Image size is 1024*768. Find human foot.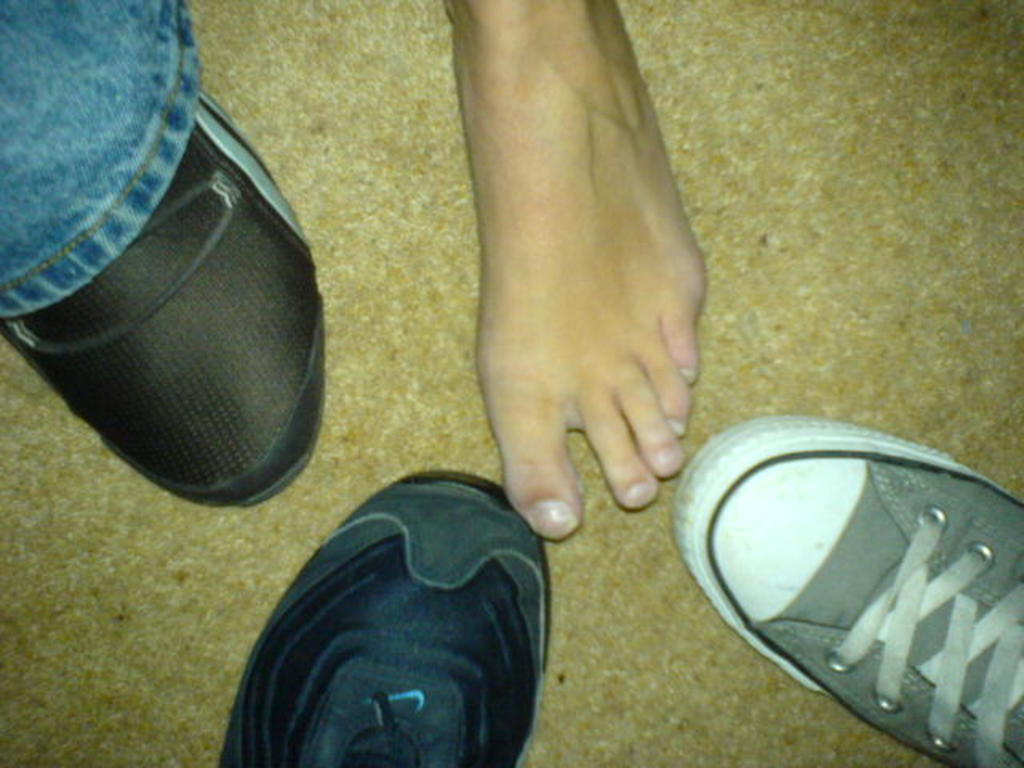
bbox=[416, 3, 717, 557].
